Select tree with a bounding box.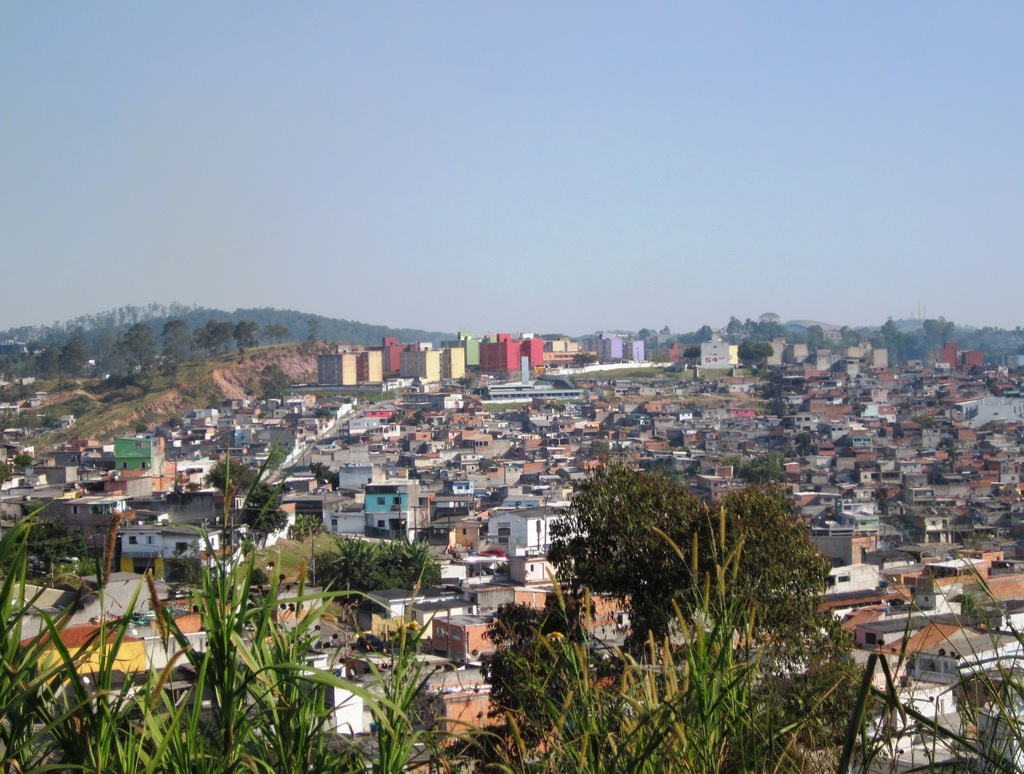
[168, 314, 200, 370].
